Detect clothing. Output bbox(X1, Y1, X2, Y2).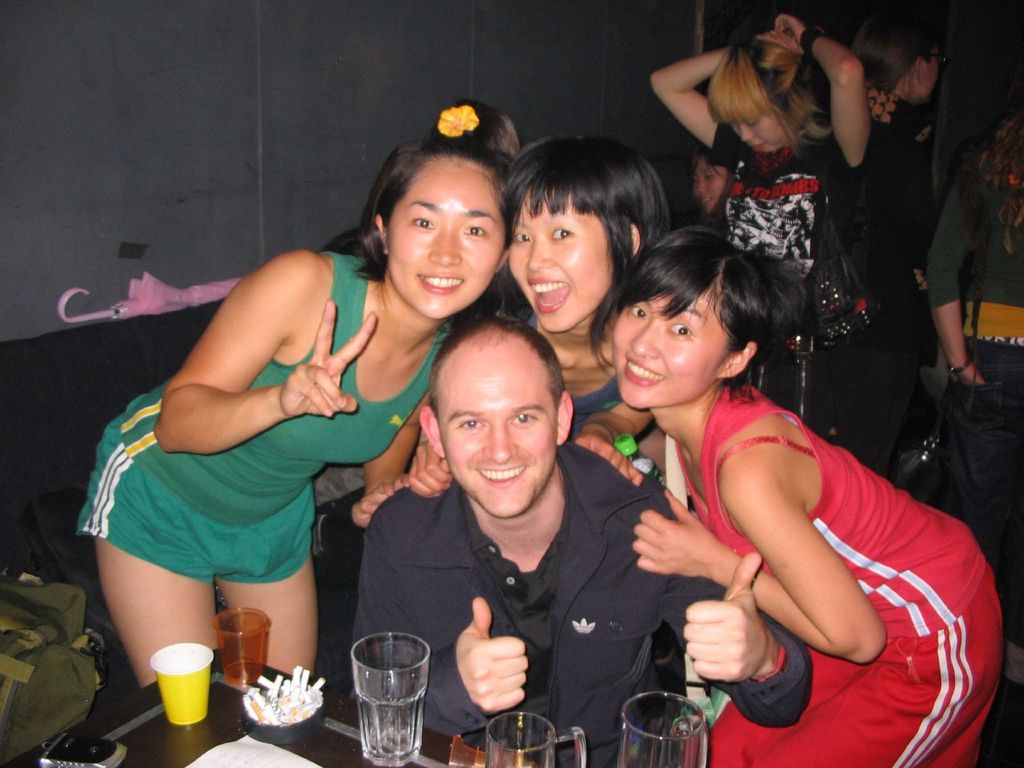
bbox(707, 382, 1007, 767).
